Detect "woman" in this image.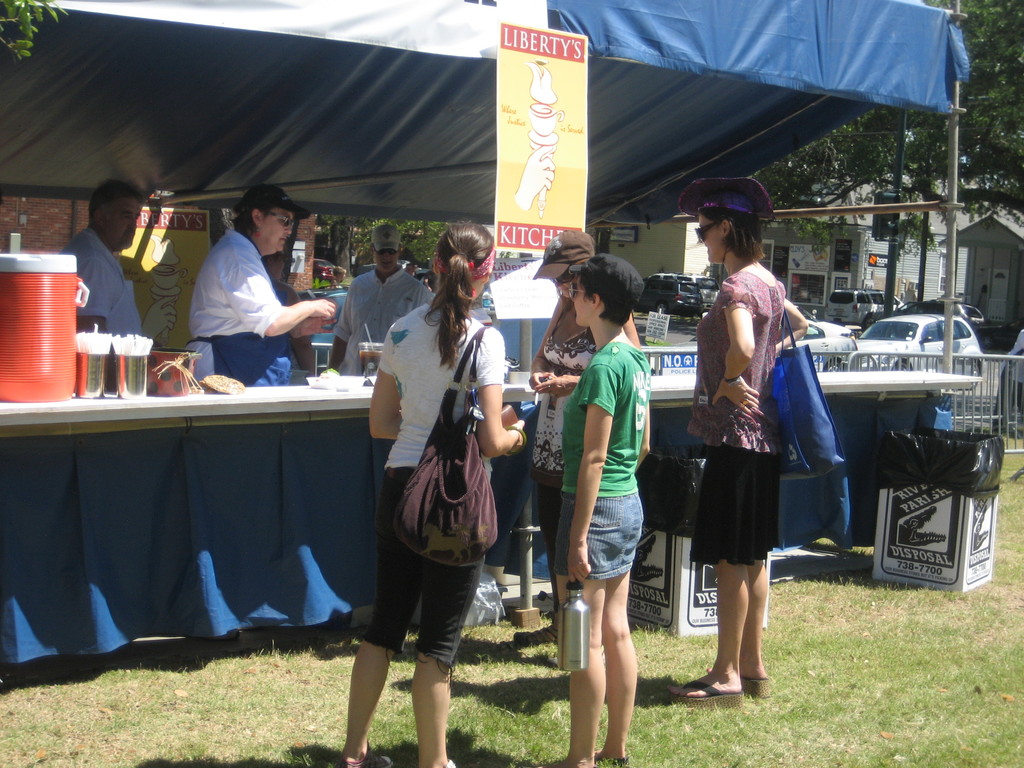
Detection: bbox=[668, 205, 806, 712].
